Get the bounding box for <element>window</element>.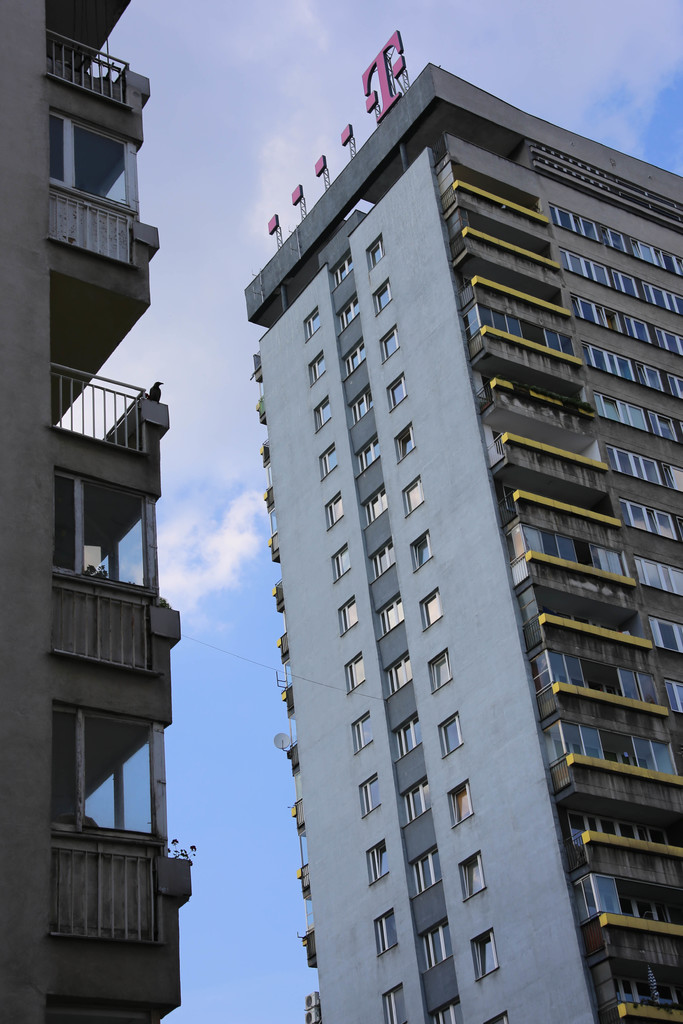
locate(449, 778, 477, 835).
